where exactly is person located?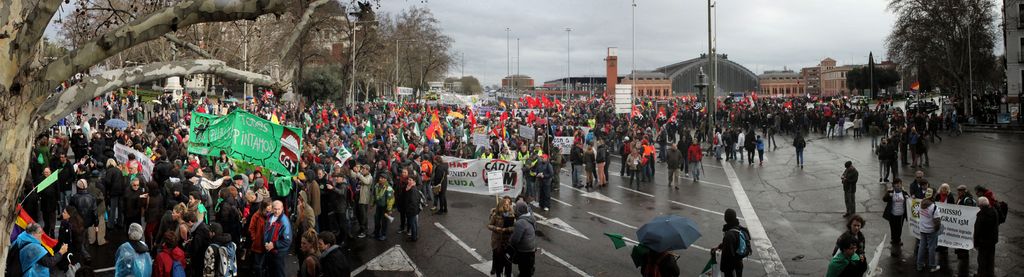
Its bounding box is bbox=[882, 176, 908, 251].
